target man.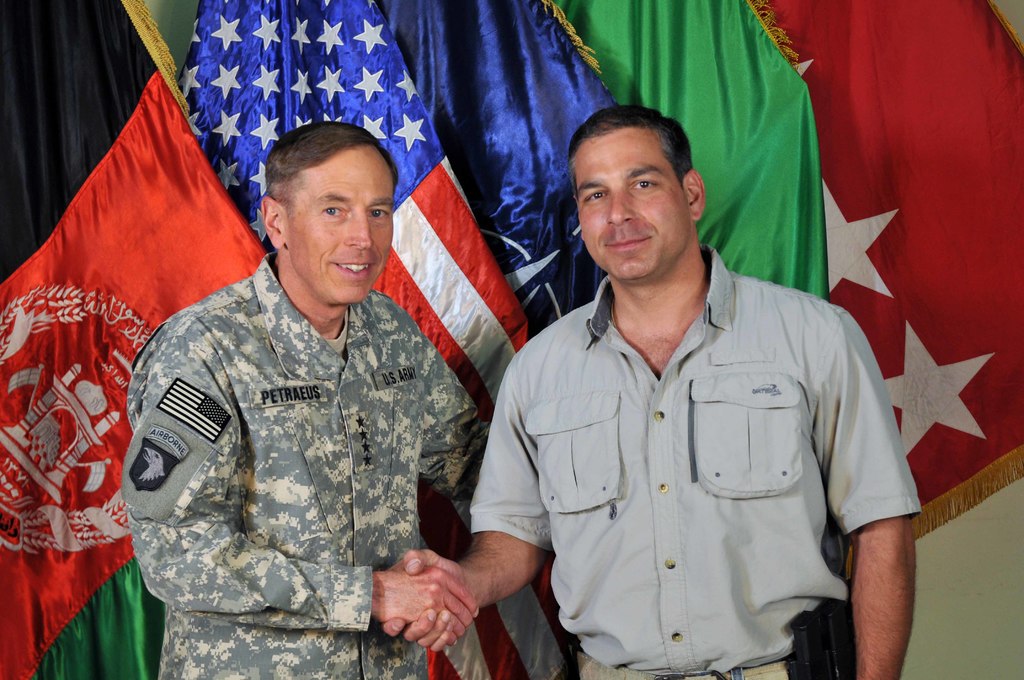
Target region: x1=380, y1=108, x2=919, y2=679.
